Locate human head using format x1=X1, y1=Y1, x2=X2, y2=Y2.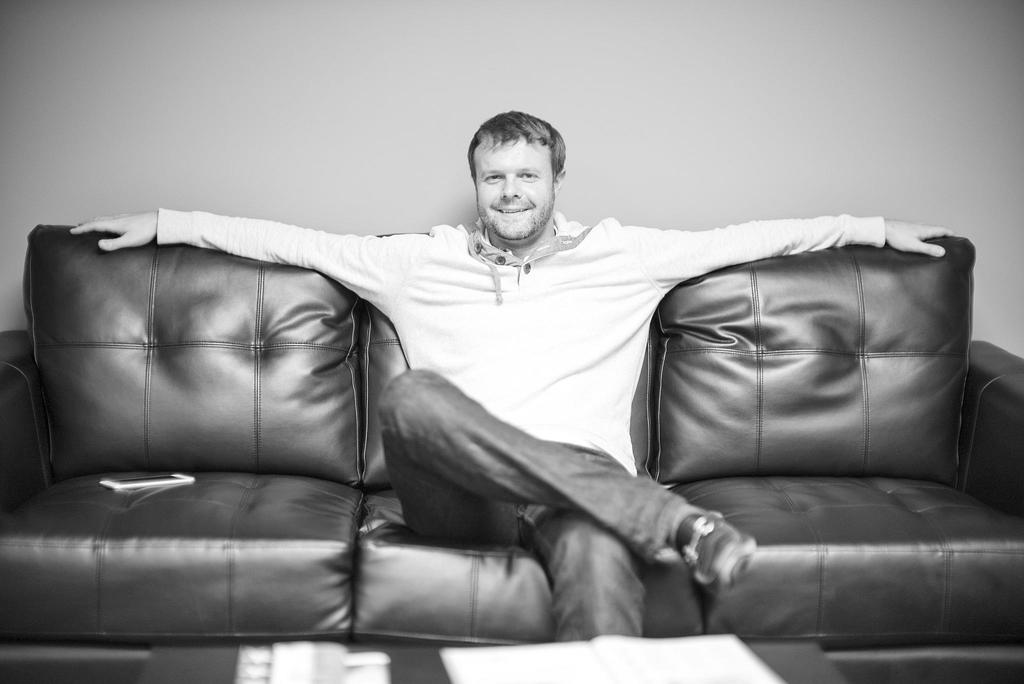
x1=449, y1=102, x2=580, y2=242.
